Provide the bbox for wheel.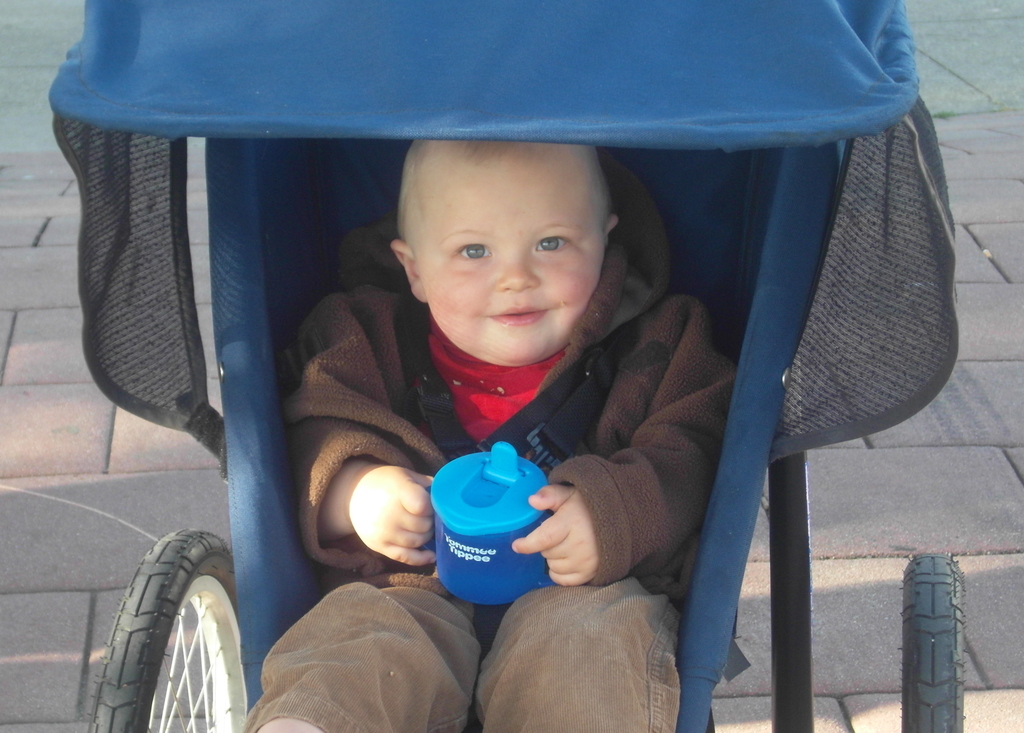
(x1=93, y1=527, x2=236, y2=732).
